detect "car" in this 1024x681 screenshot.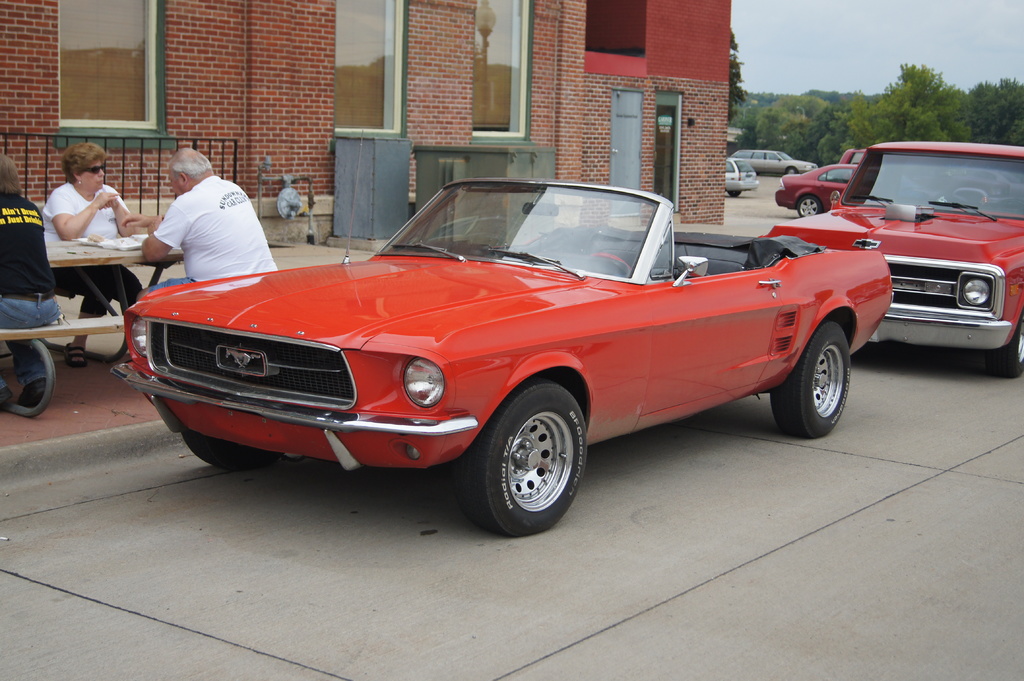
Detection: box=[776, 164, 855, 217].
